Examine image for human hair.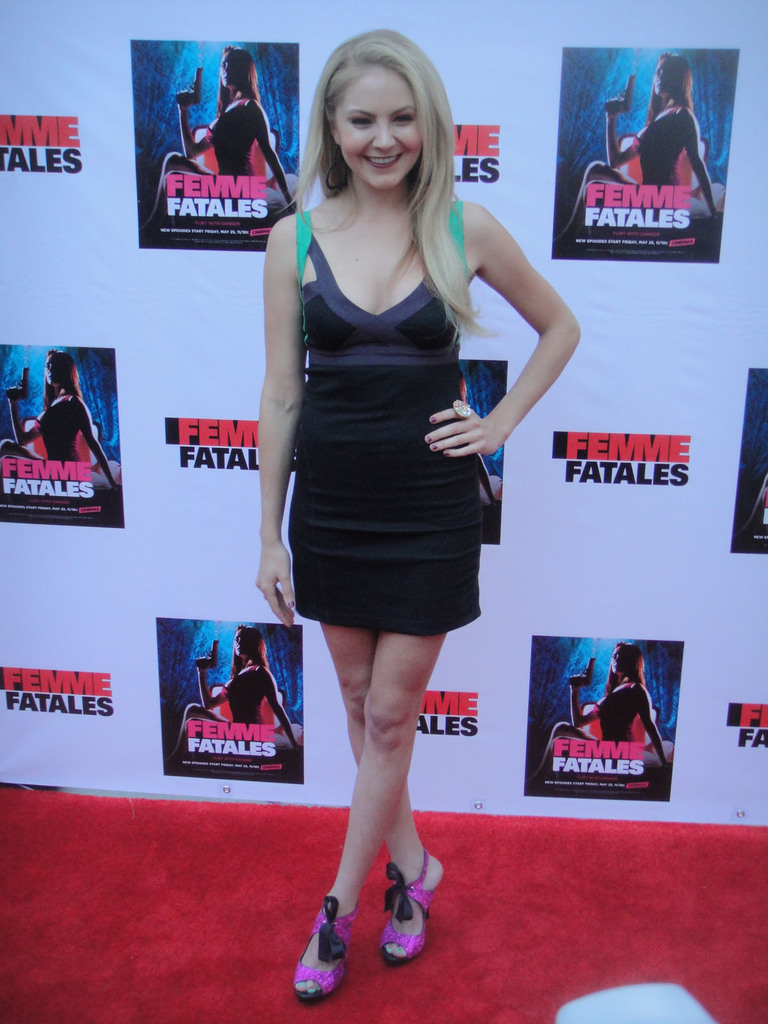
Examination result: box(600, 644, 649, 698).
